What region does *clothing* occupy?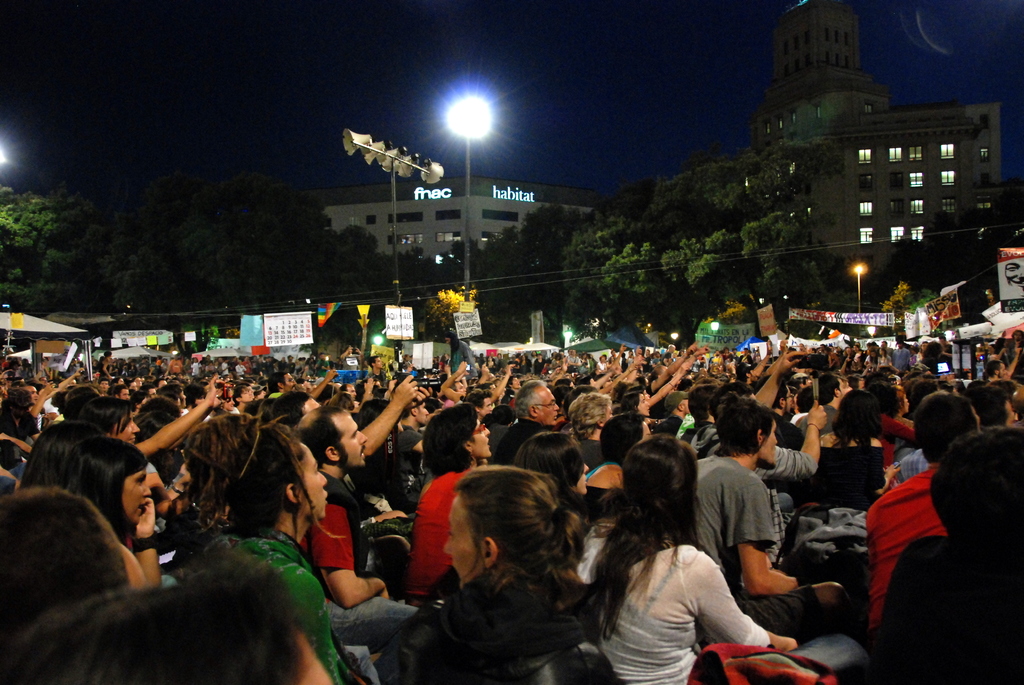
pyautogui.locateOnScreen(399, 572, 620, 684).
